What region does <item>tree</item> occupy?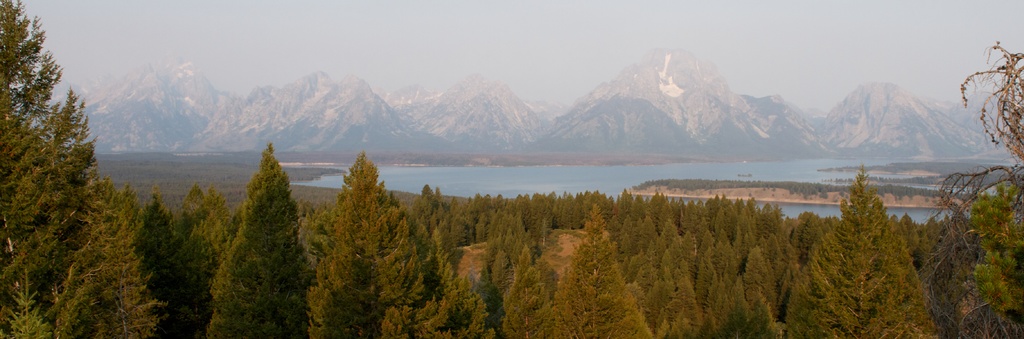
l=0, t=0, r=102, b=338.
